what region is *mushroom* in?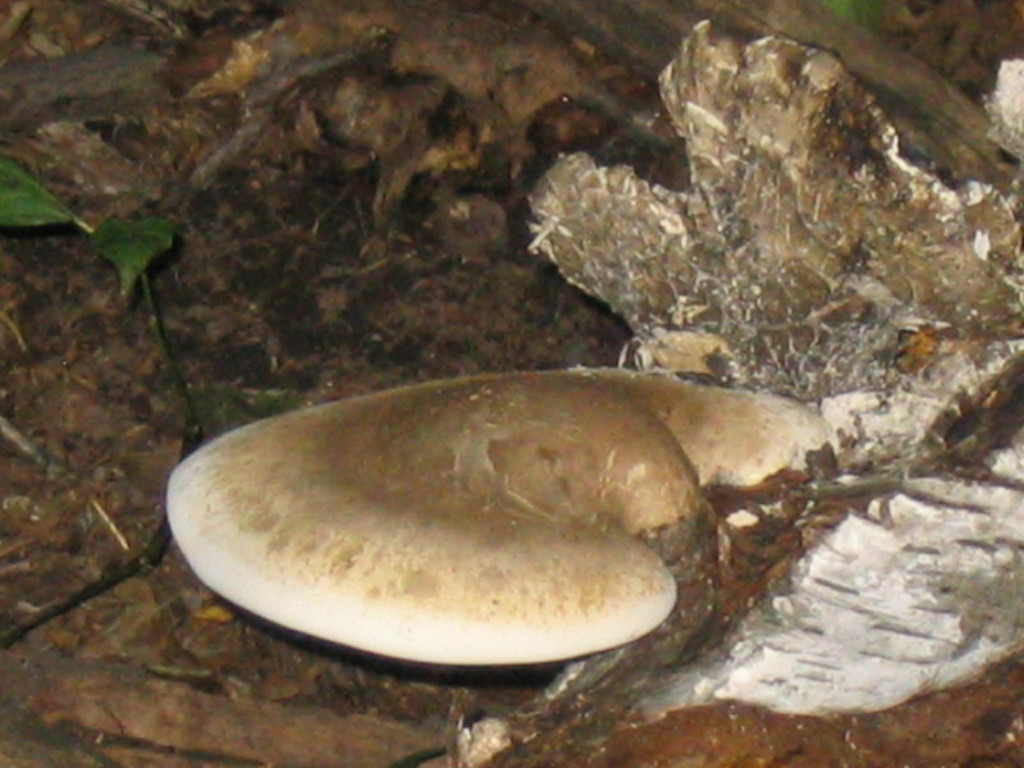
(520, 15, 1023, 719).
